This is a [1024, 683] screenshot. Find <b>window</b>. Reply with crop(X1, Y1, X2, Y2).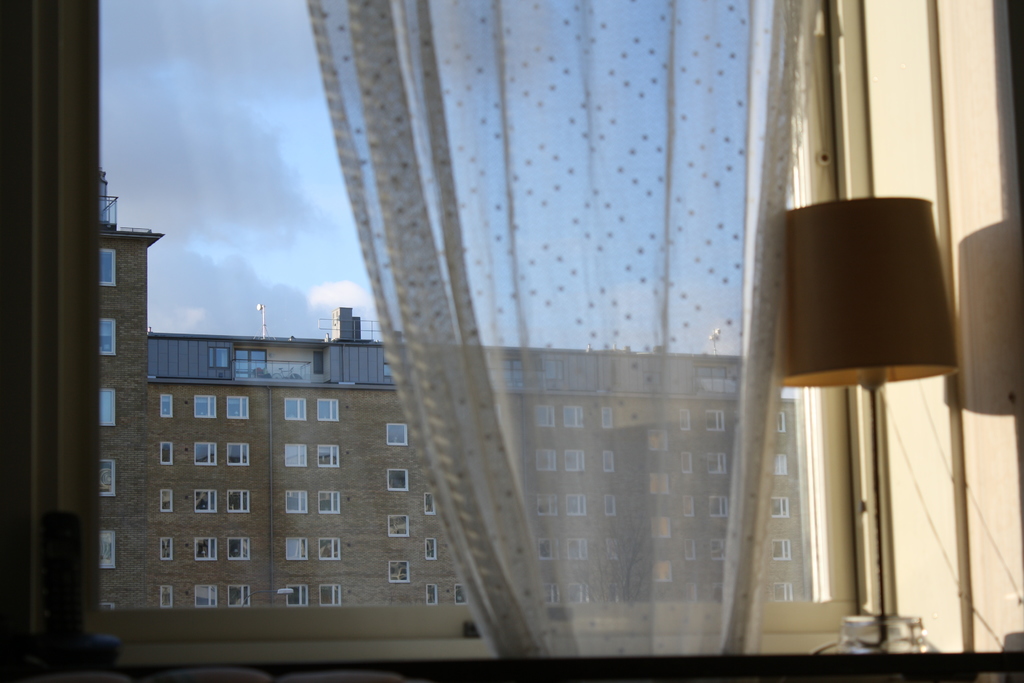
crop(161, 440, 170, 466).
